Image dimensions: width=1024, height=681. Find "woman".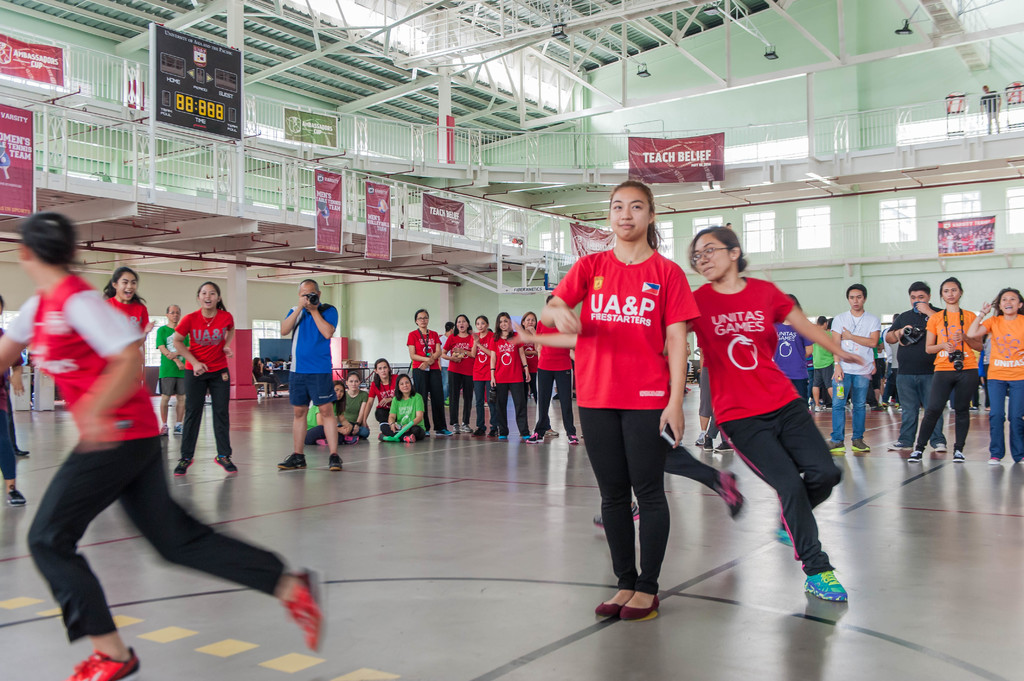
rect(379, 374, 428, 445).
